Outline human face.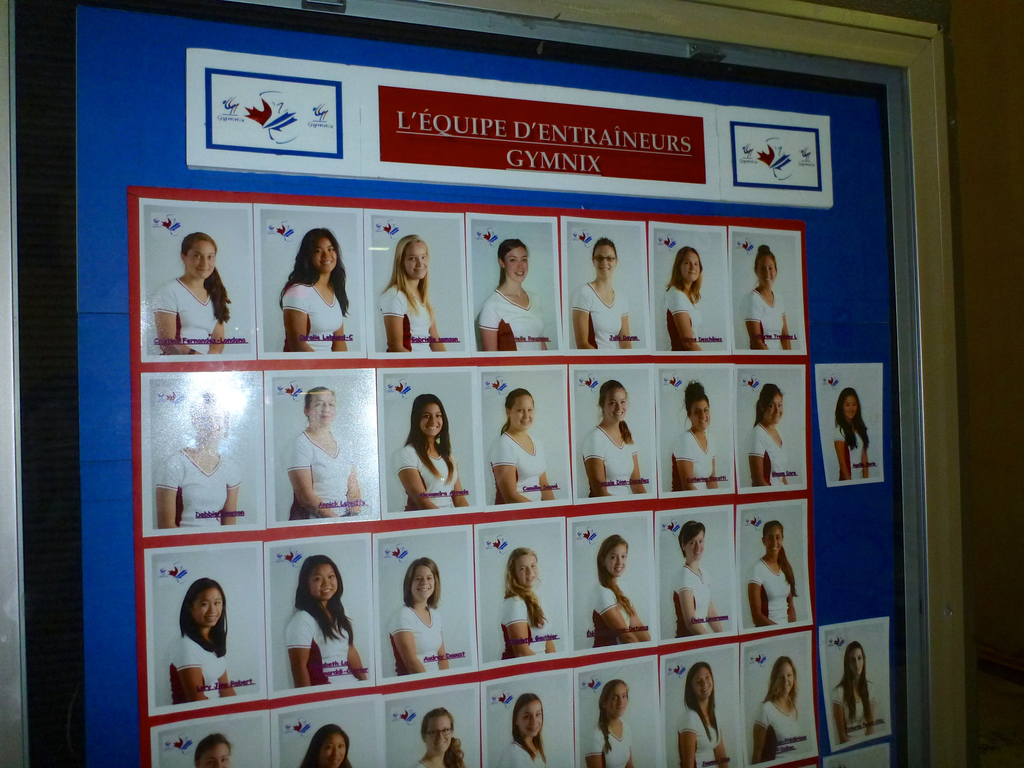
Outline: box(758, 254, 774, 285).
